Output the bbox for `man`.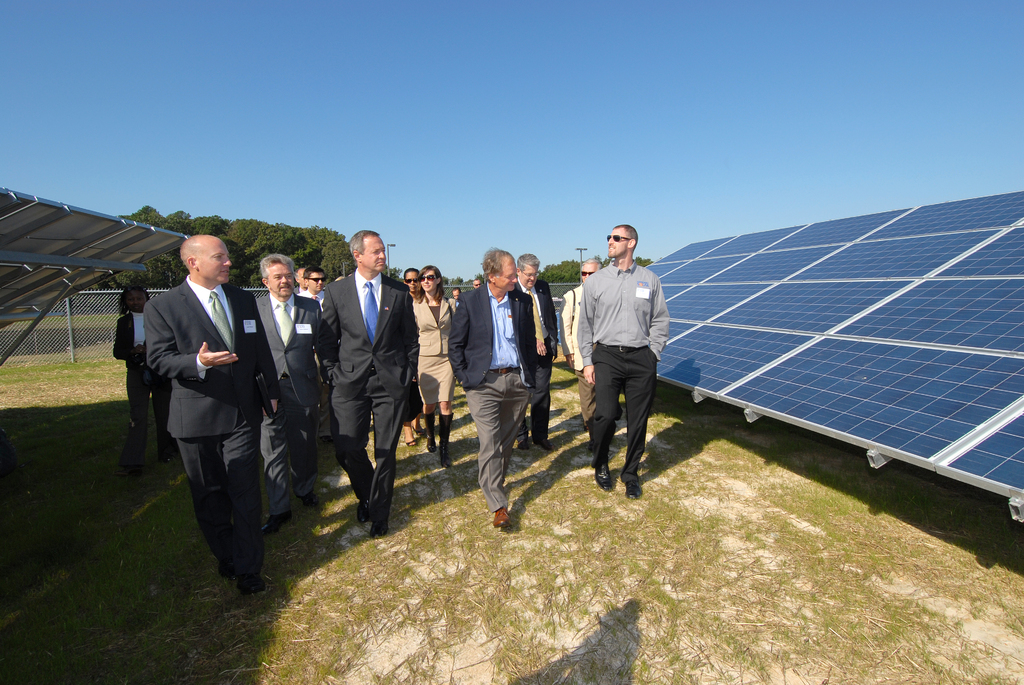
detection(572, 221, 666, 500).
